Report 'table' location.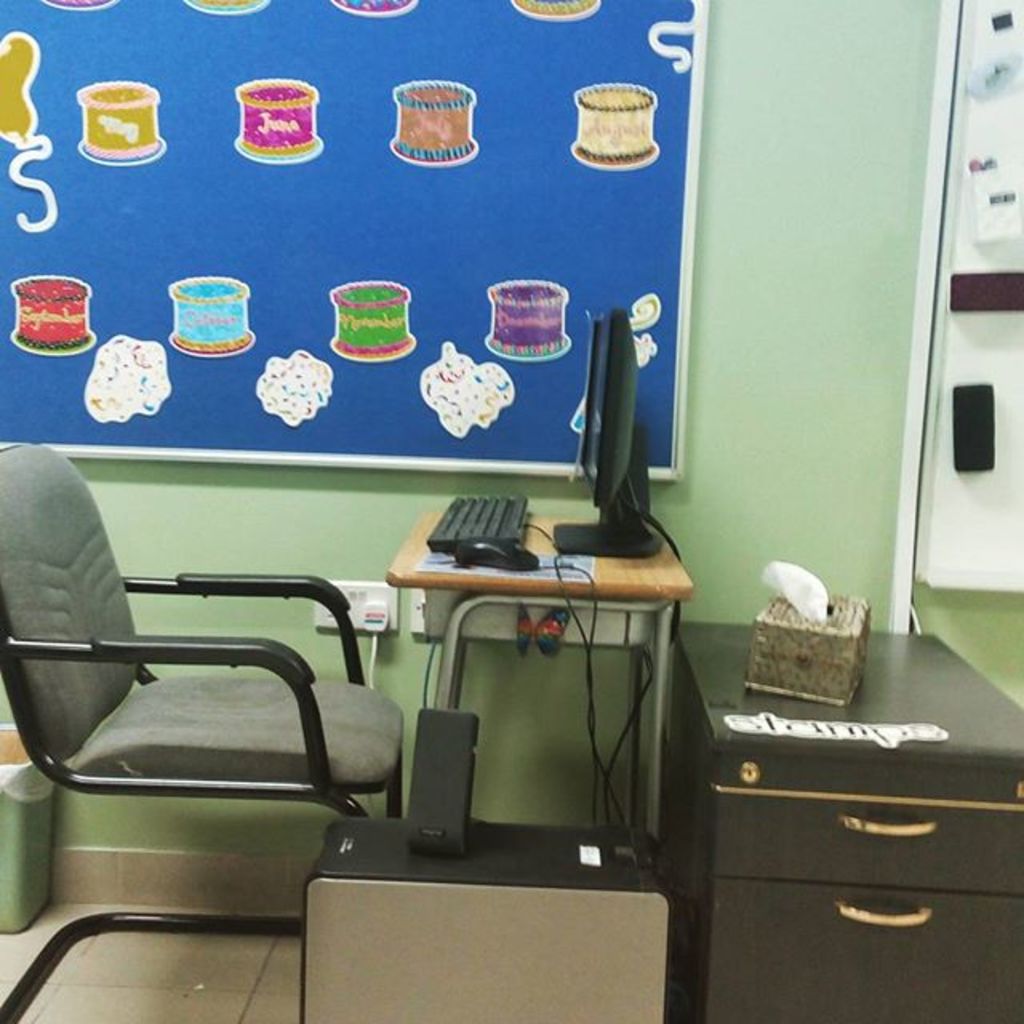
Report: [339,501,715,886].
